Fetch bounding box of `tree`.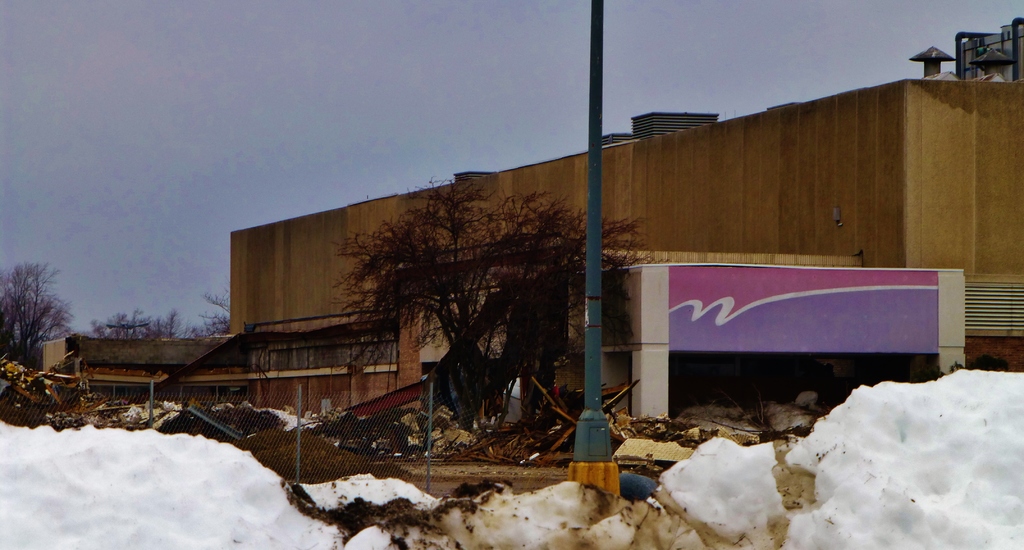
Bbox: x1=325, y1=170, x2=656, y2=432.
